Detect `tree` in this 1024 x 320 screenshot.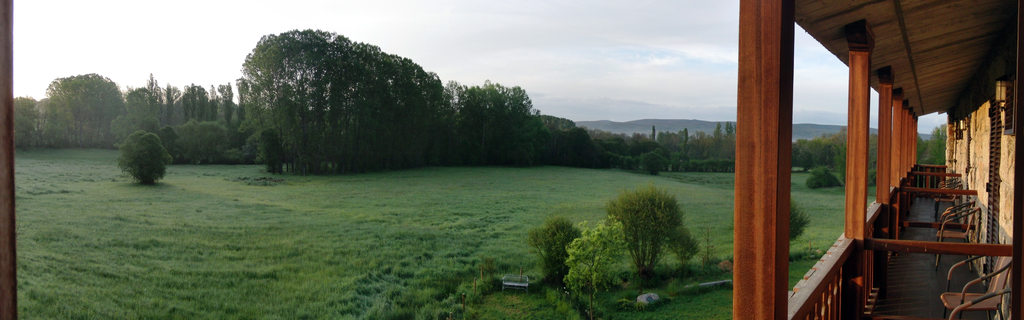
Detection: 531 215 590 275.
